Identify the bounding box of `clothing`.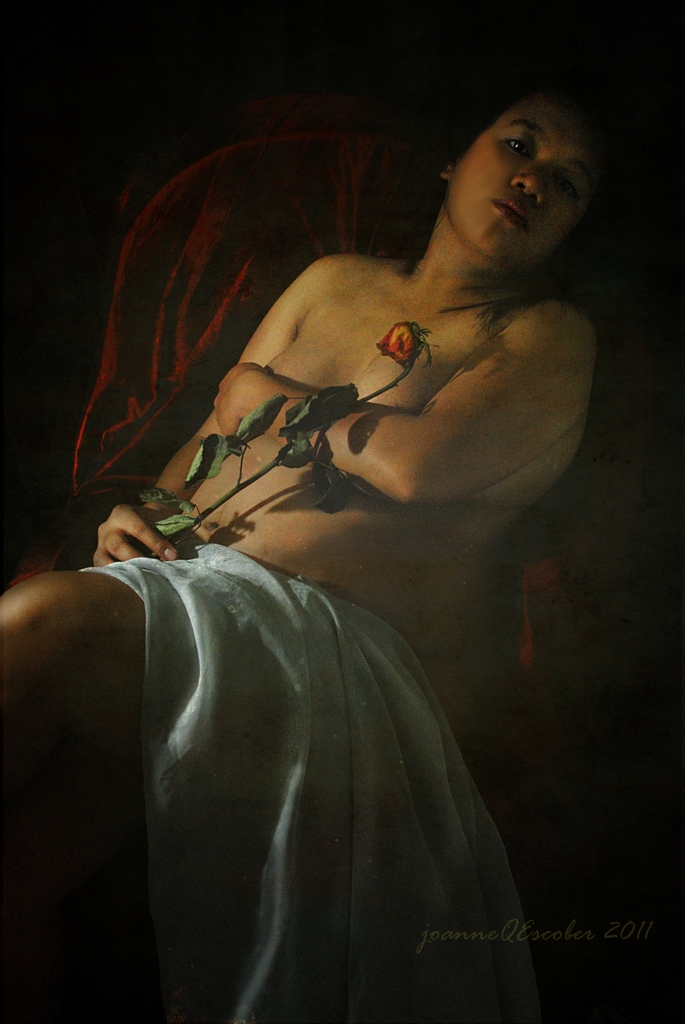
BBox(86, 543, 519, 1023).
